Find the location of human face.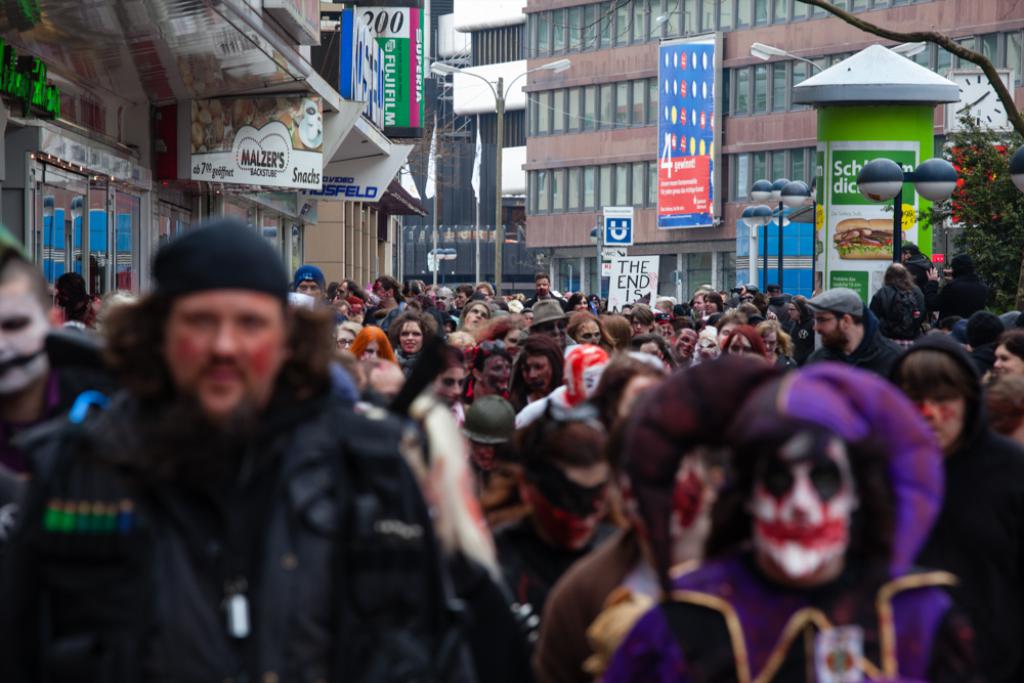
Location: rect(811, 310, 841, 347).
